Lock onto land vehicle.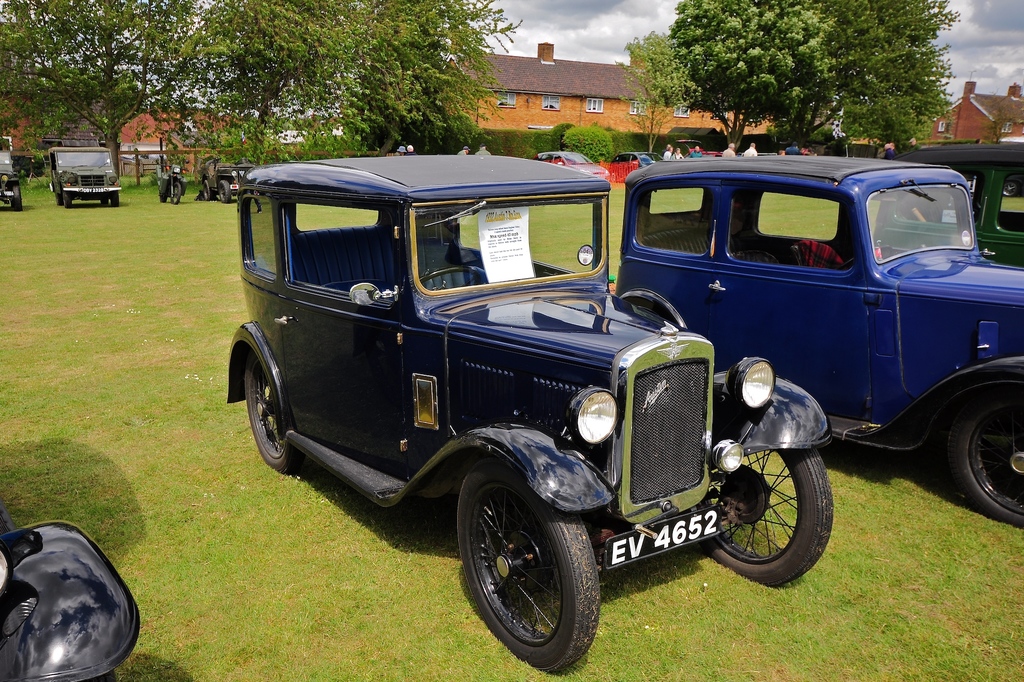
Locked: 159,161,186,208.
